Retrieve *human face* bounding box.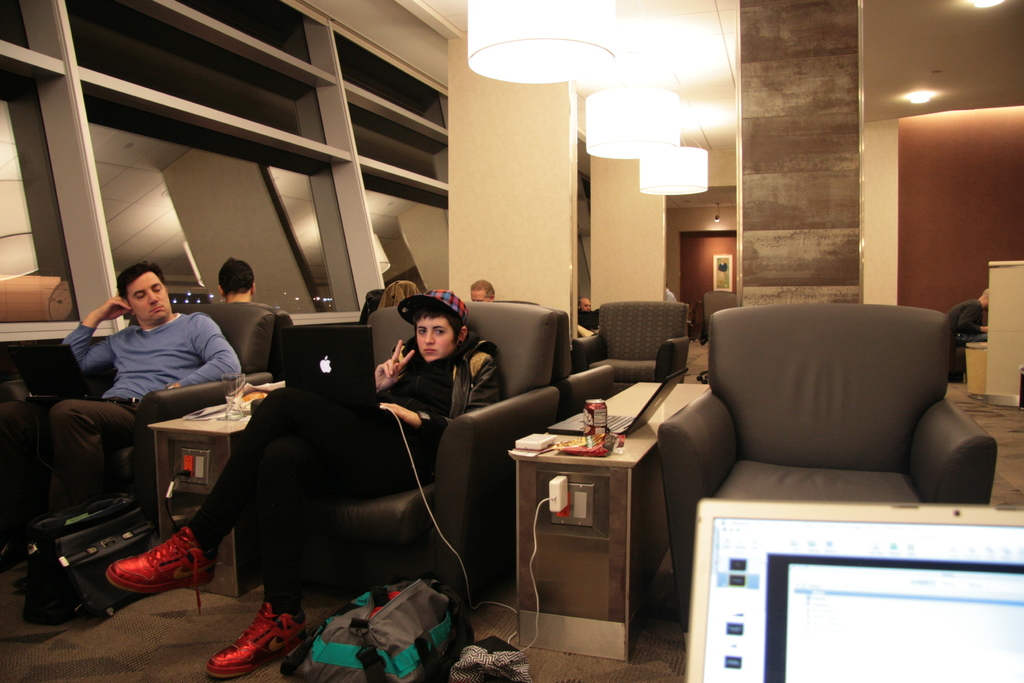
Bounding box: box=[411, 309, 458, 368].
